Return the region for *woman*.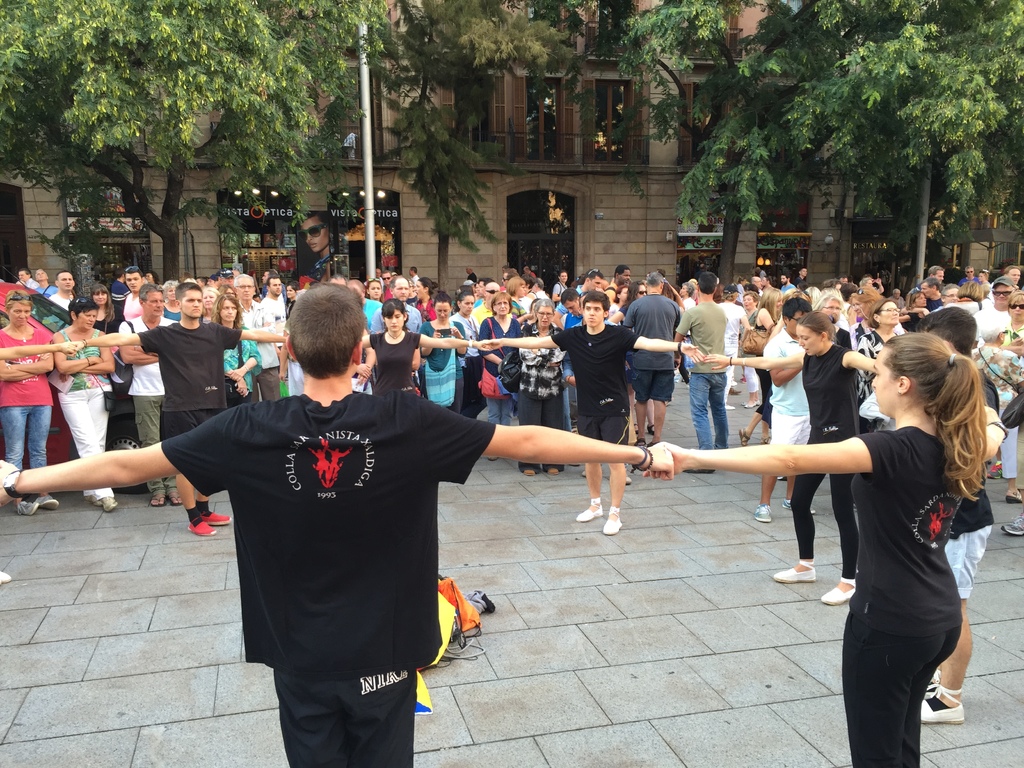
pyautogui.locateOnScreen(88, 286, 126, 335).
